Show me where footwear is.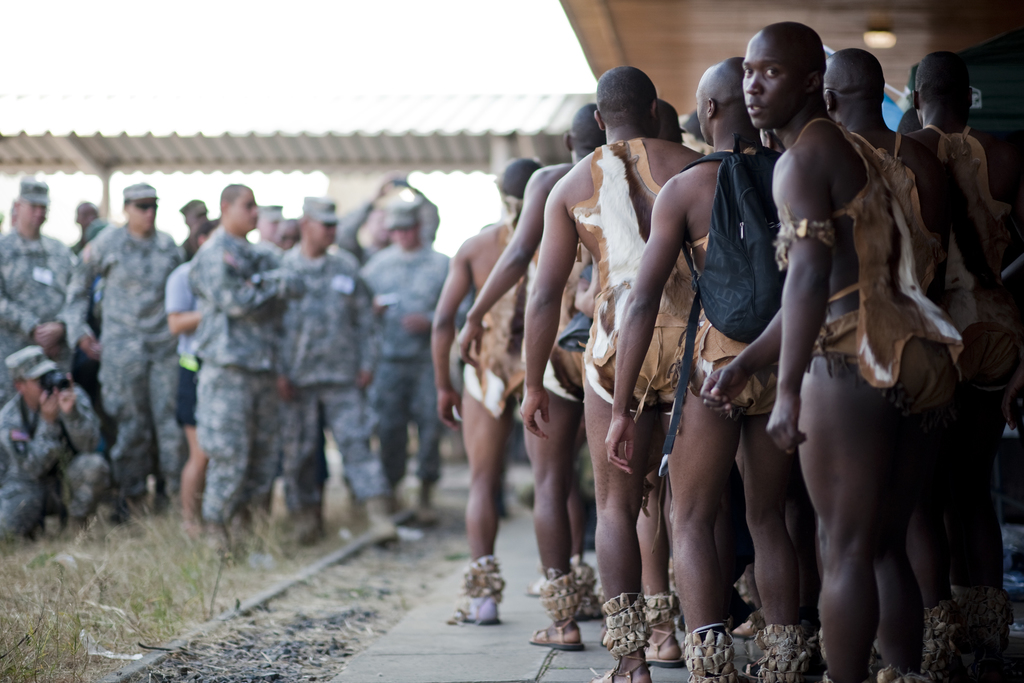
footwear is at [874, 658, 934, 682].
